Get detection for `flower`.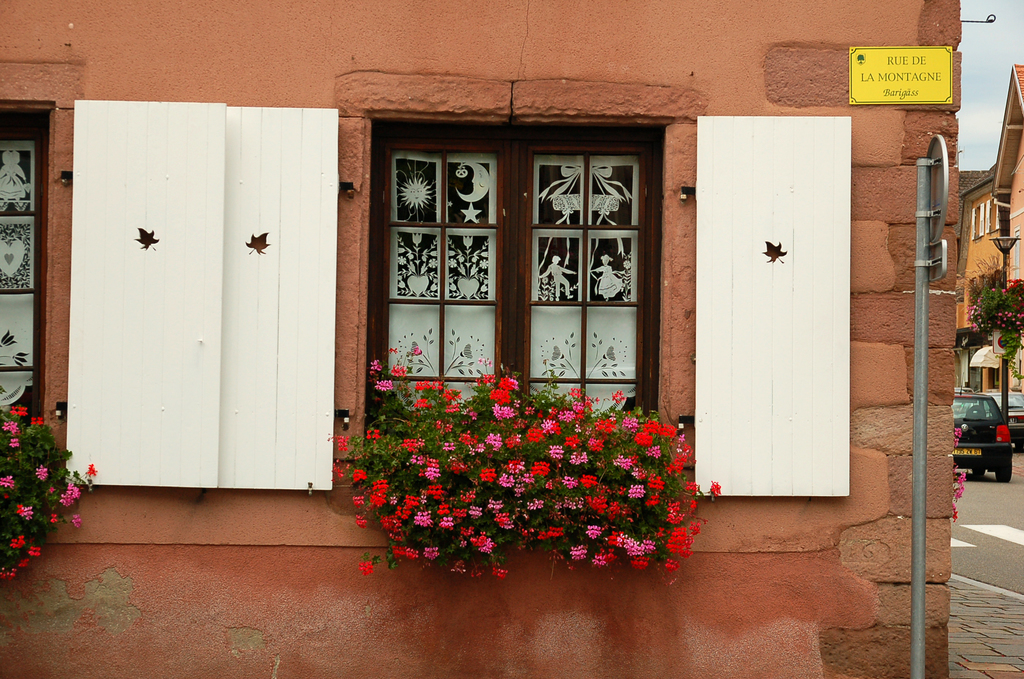
Detection: {"x1": 0, "y1": 473, "x2": 13, "y2": 489}.
